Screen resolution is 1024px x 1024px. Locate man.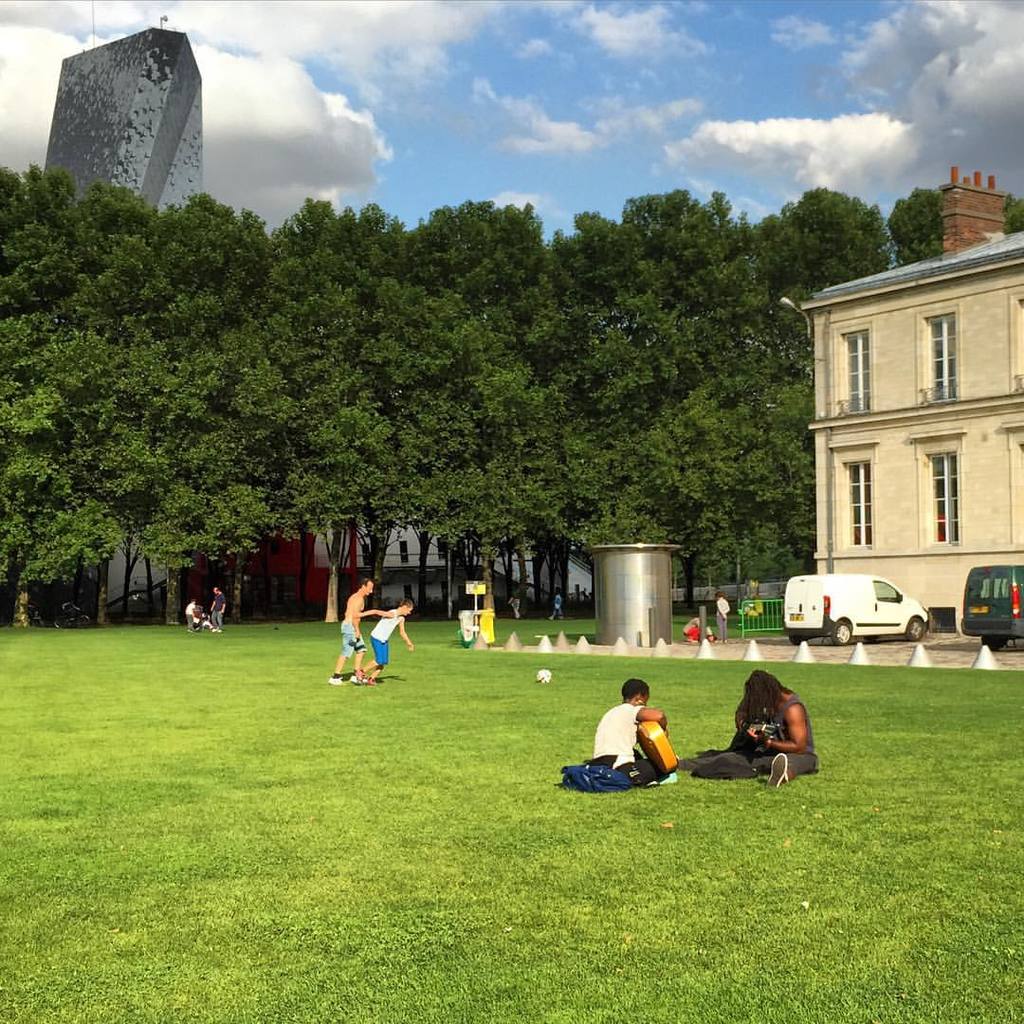
325/579/382/686.
